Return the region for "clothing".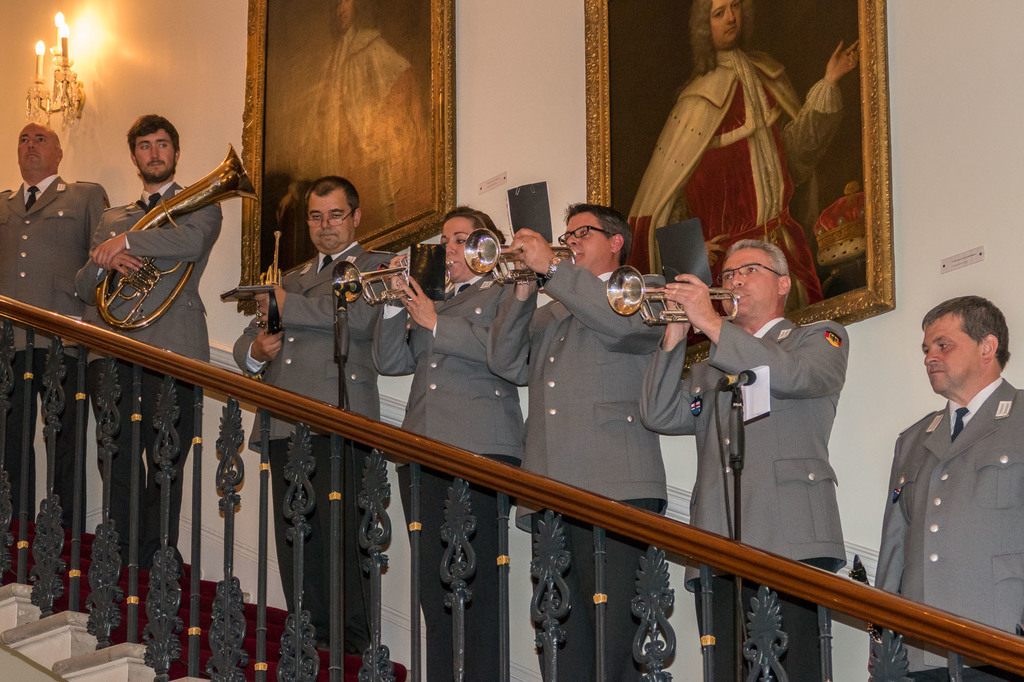
486/260/662/681.
